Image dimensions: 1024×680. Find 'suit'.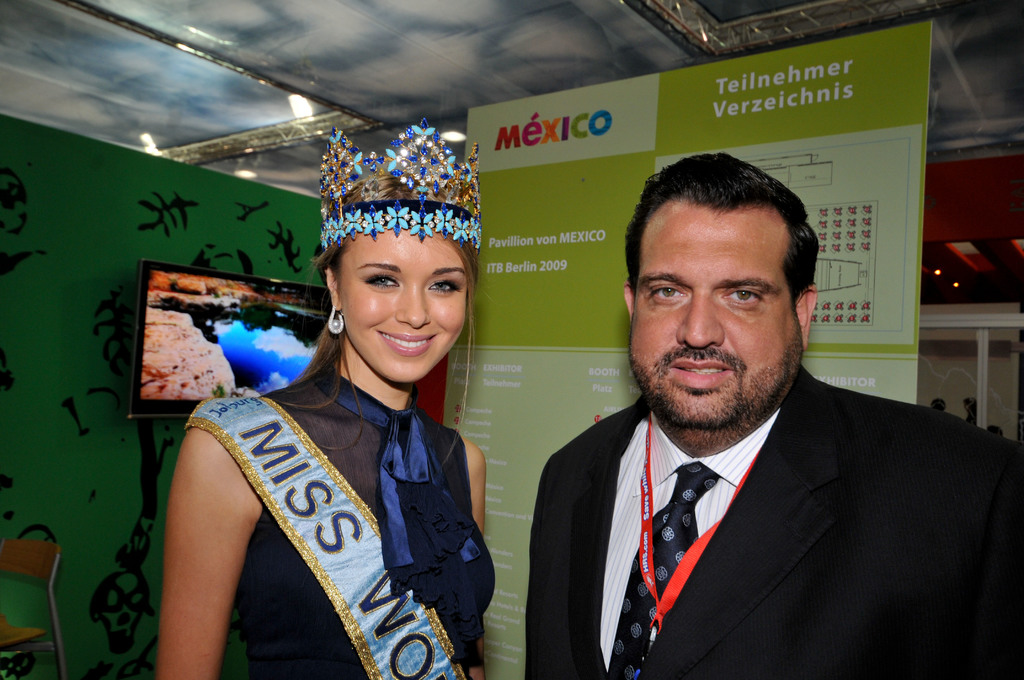
[524,318,1012,664].
